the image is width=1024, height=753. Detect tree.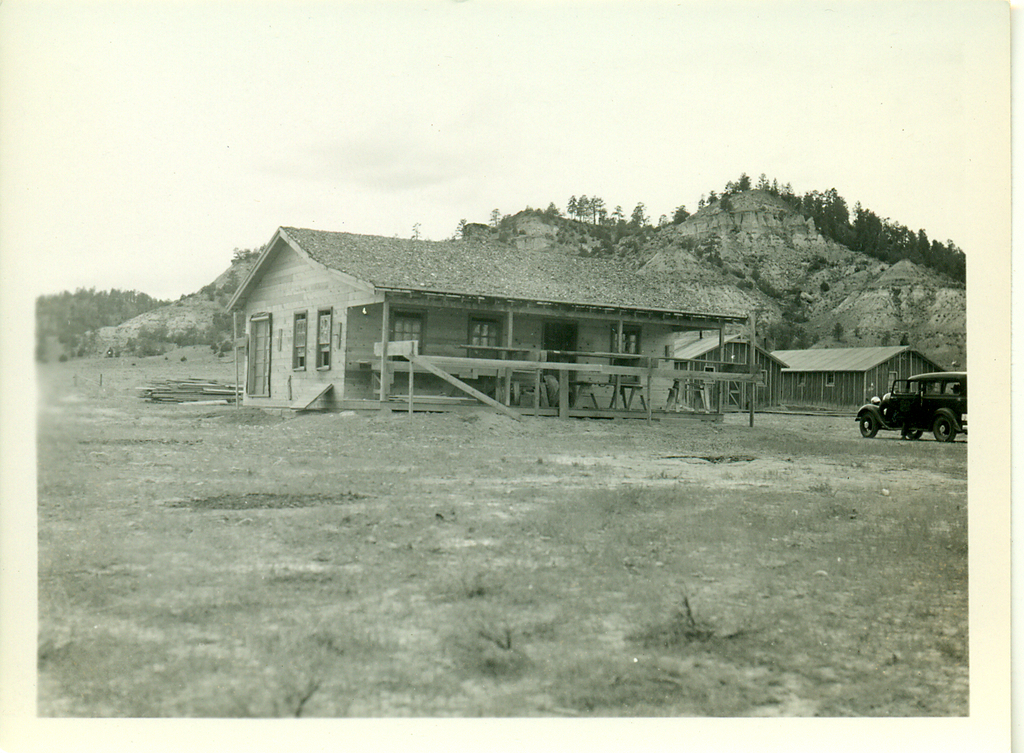
Detection: left=673, top=204, right=690, bottom=222.
